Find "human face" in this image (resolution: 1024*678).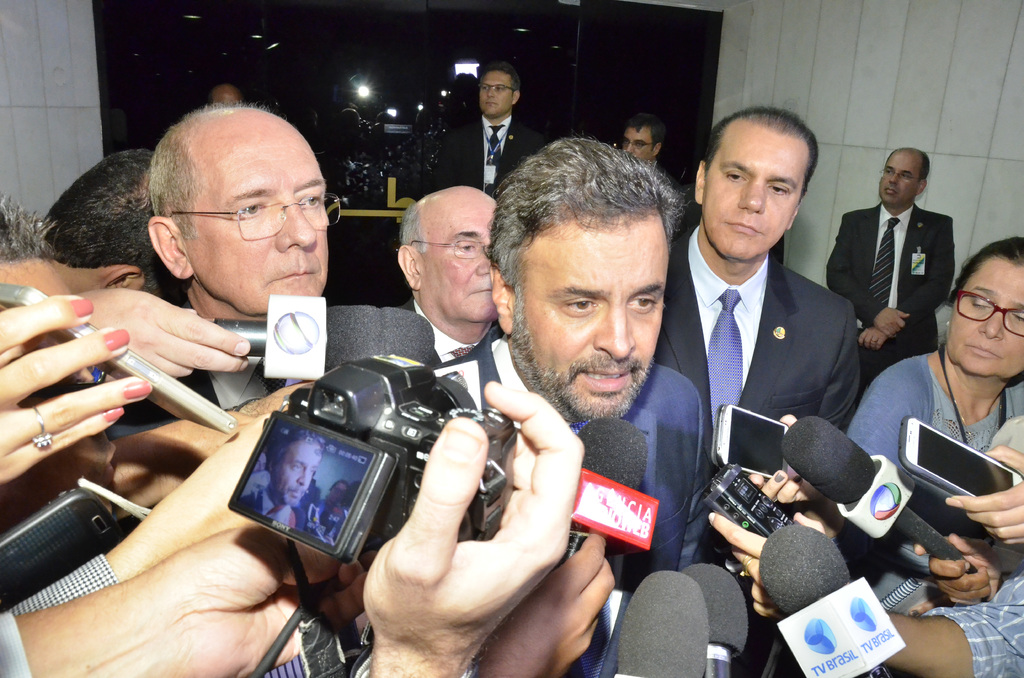
[left=428, top=198, right=499, bottom=323].
